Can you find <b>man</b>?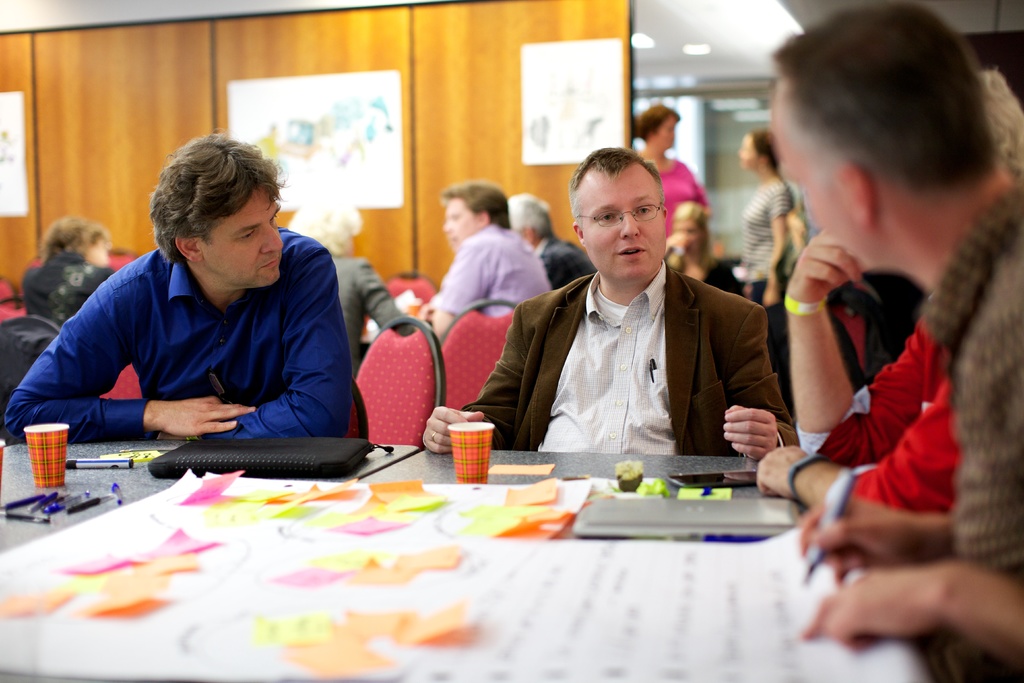
Yes, bounding box: locate(505, 188, 594, 291).
